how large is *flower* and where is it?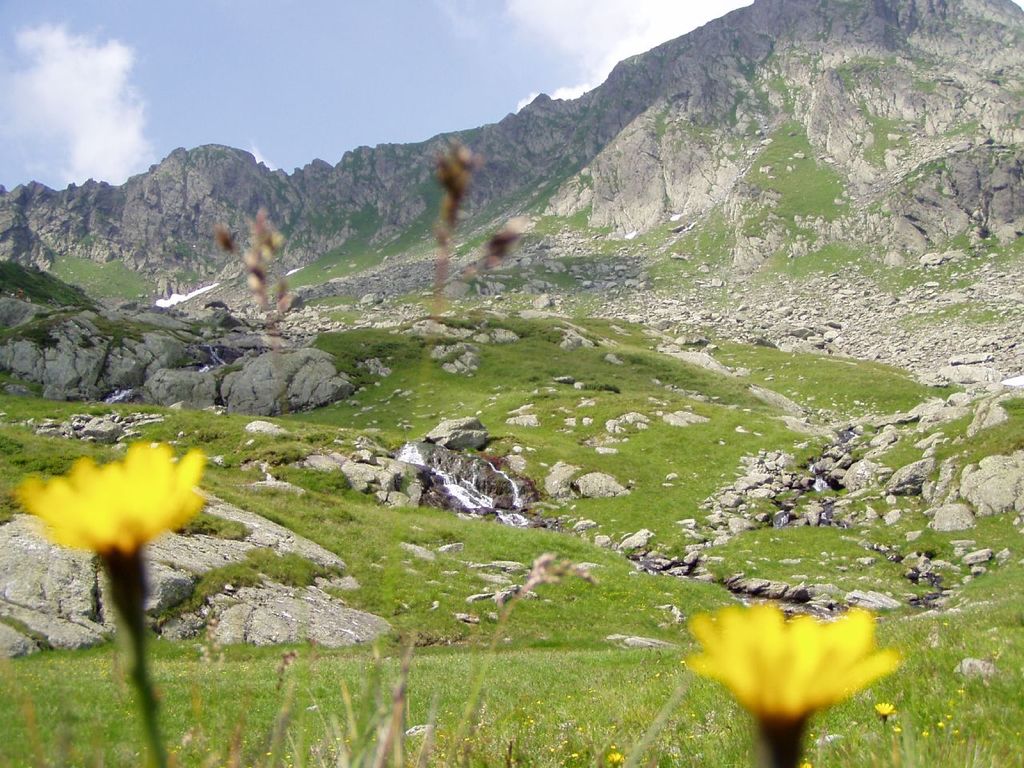
Bounding box: crop(599, 750, 626, 763).
